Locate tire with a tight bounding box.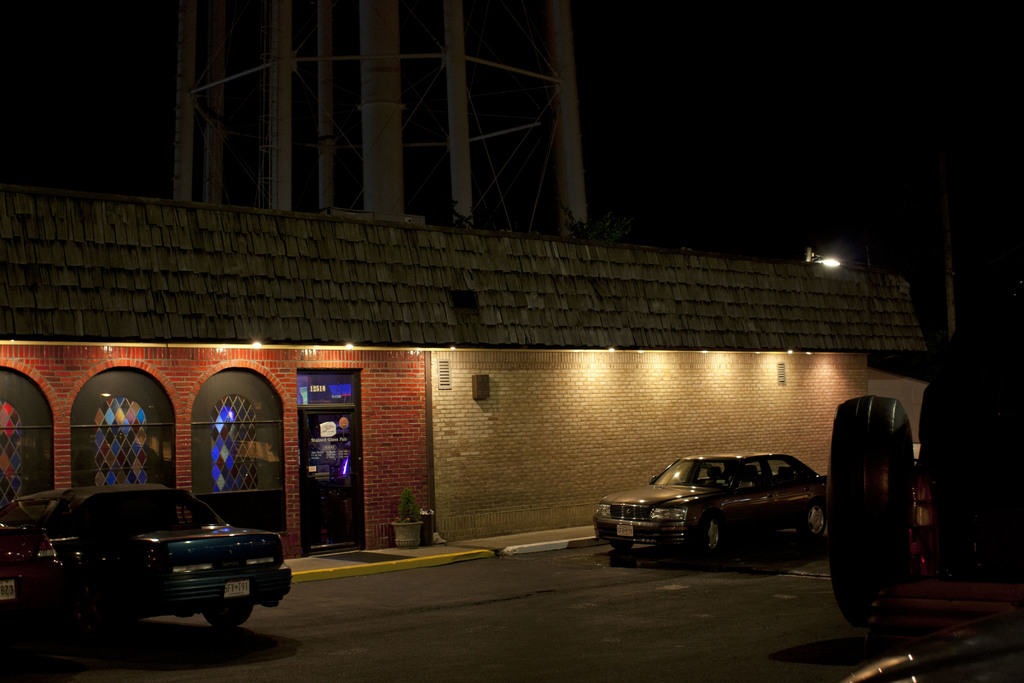
696:516:717:554.
